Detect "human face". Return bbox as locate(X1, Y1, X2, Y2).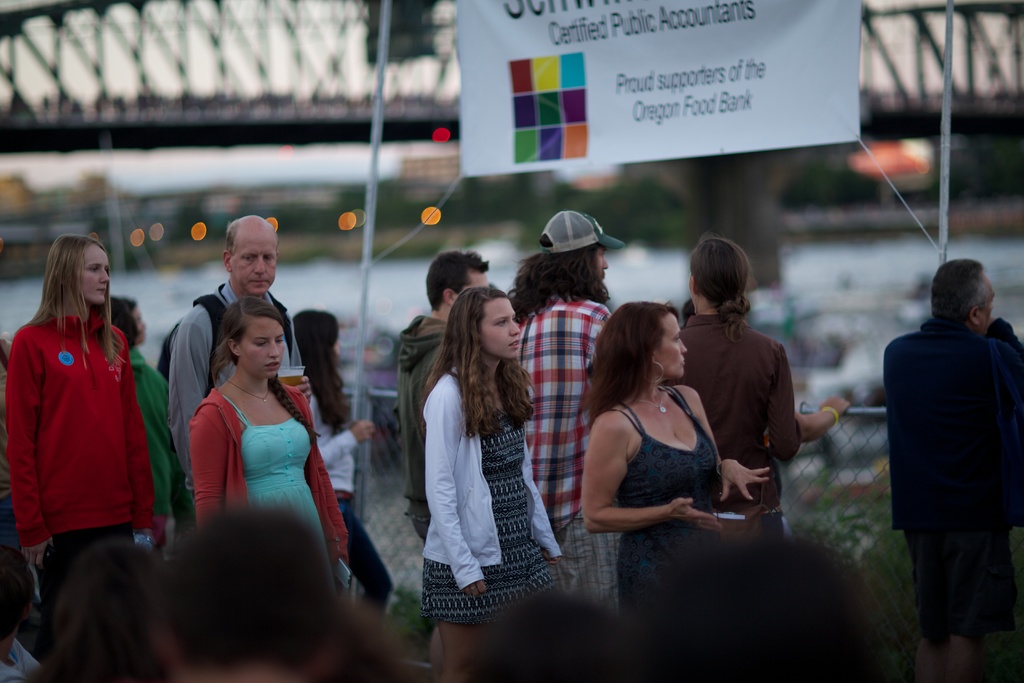
locate(652, 310, 688, 381).
